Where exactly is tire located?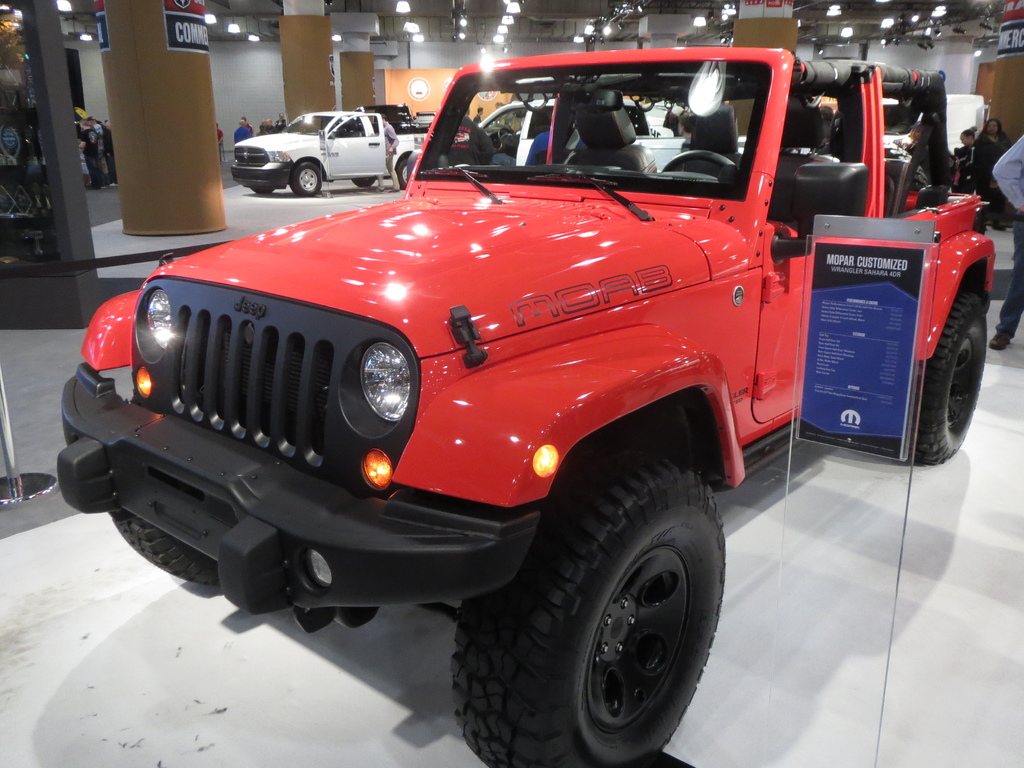
Its bounding box is box(255, 188, 276, 198).
